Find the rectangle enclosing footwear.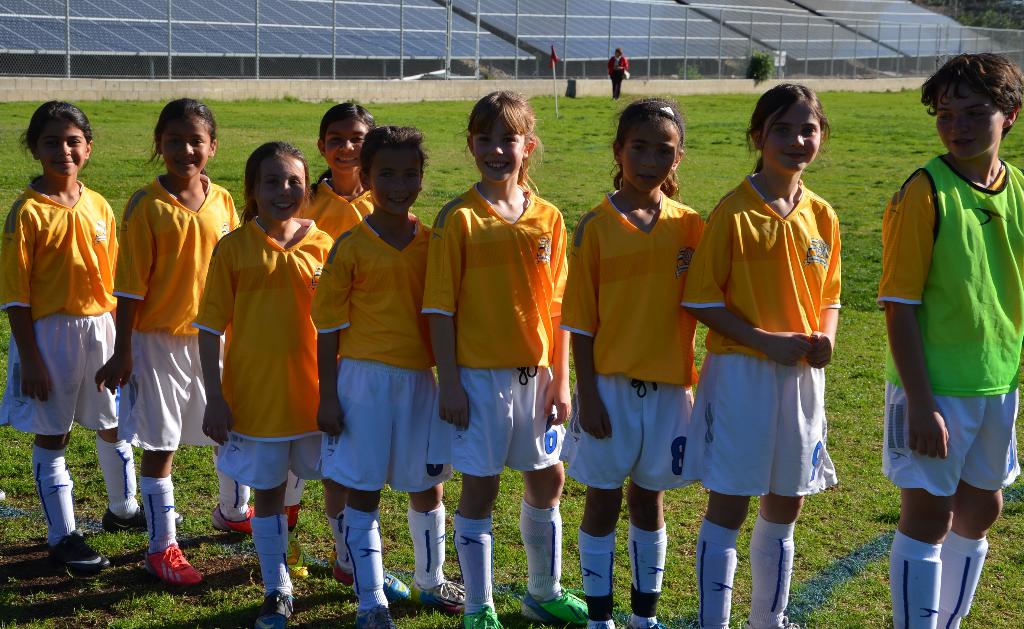
bbox=[205, 505, 253, 539].
